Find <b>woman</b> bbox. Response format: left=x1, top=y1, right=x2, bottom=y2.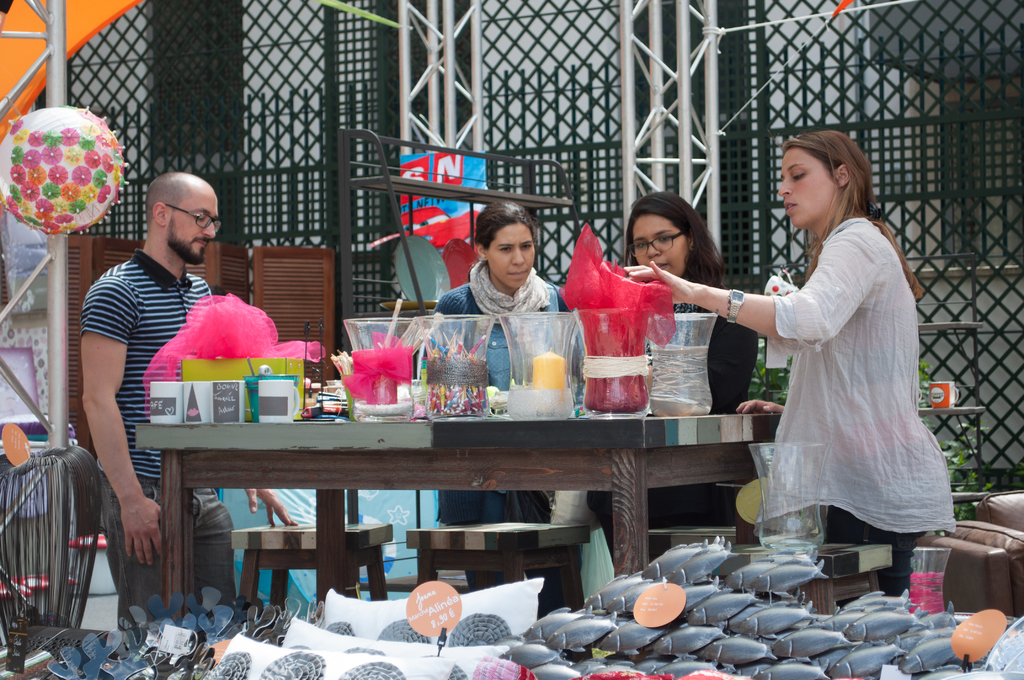
left=624, top=193, right=766, bottom=579.
